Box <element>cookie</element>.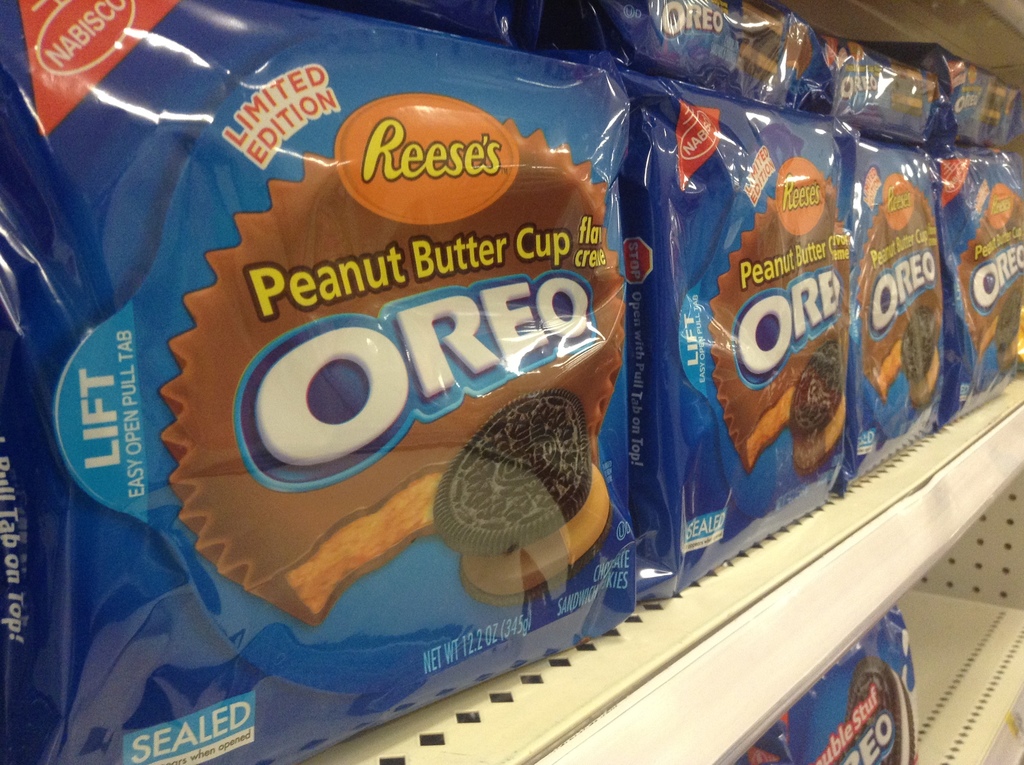
select_region(788, 342, 845, 482).
